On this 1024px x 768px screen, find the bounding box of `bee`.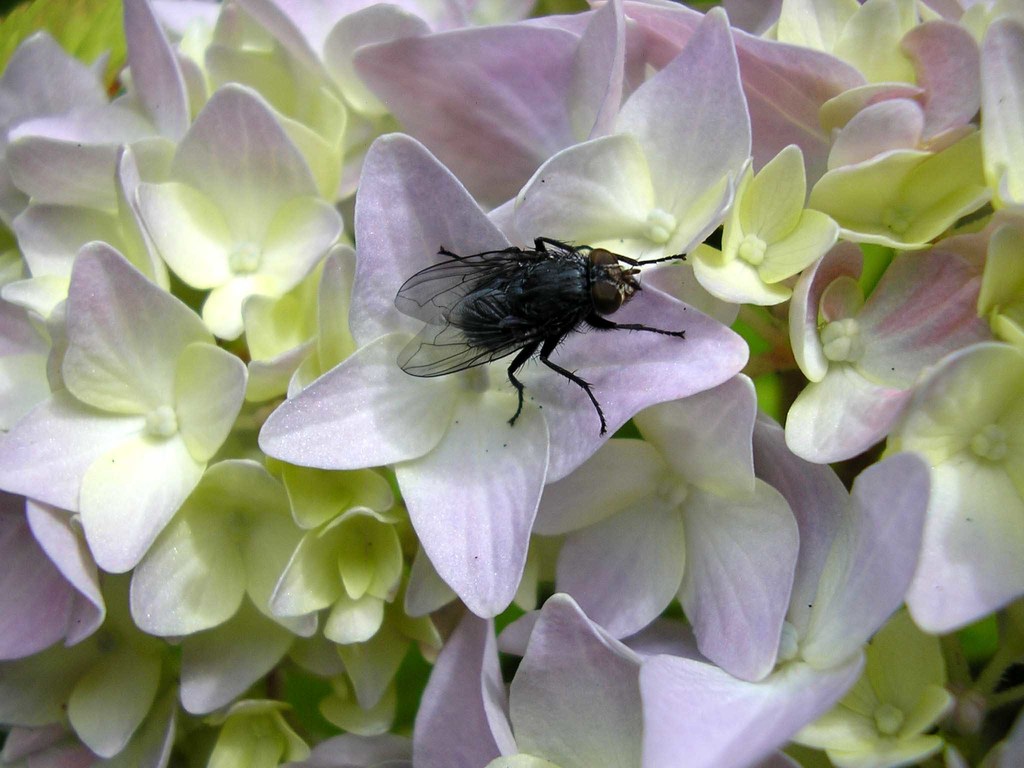
Bounding box: box(370, 200, 717, 426).
